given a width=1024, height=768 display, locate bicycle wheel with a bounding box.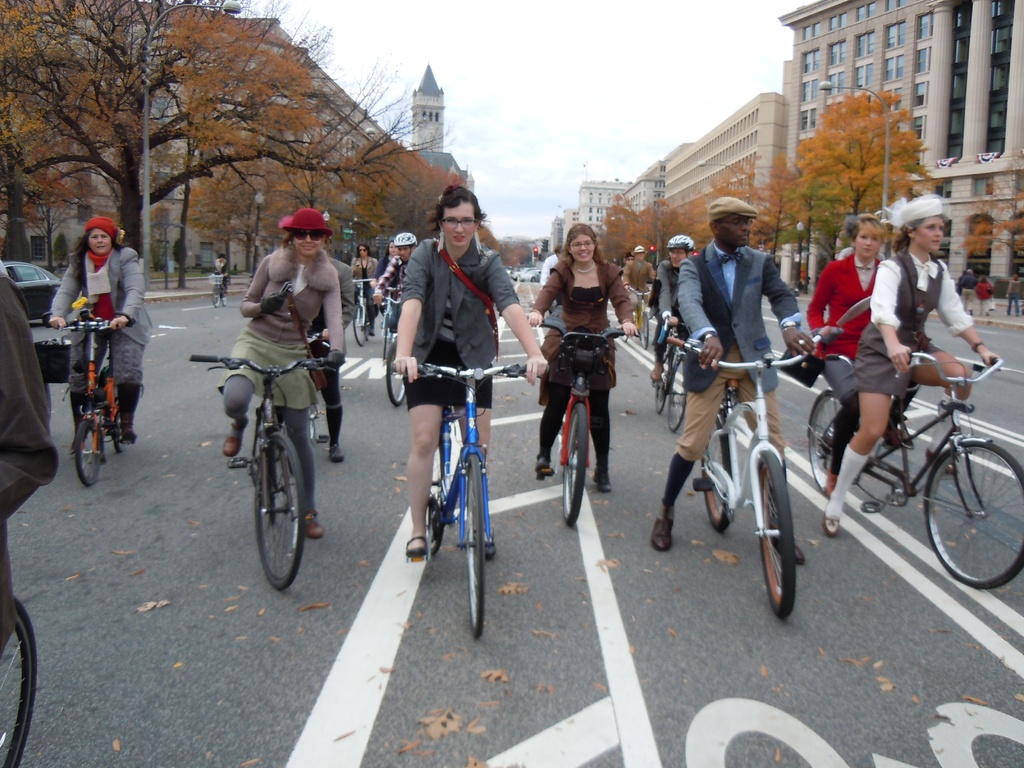
Located: x1=386 y1=341 x2=402 y2=407.
